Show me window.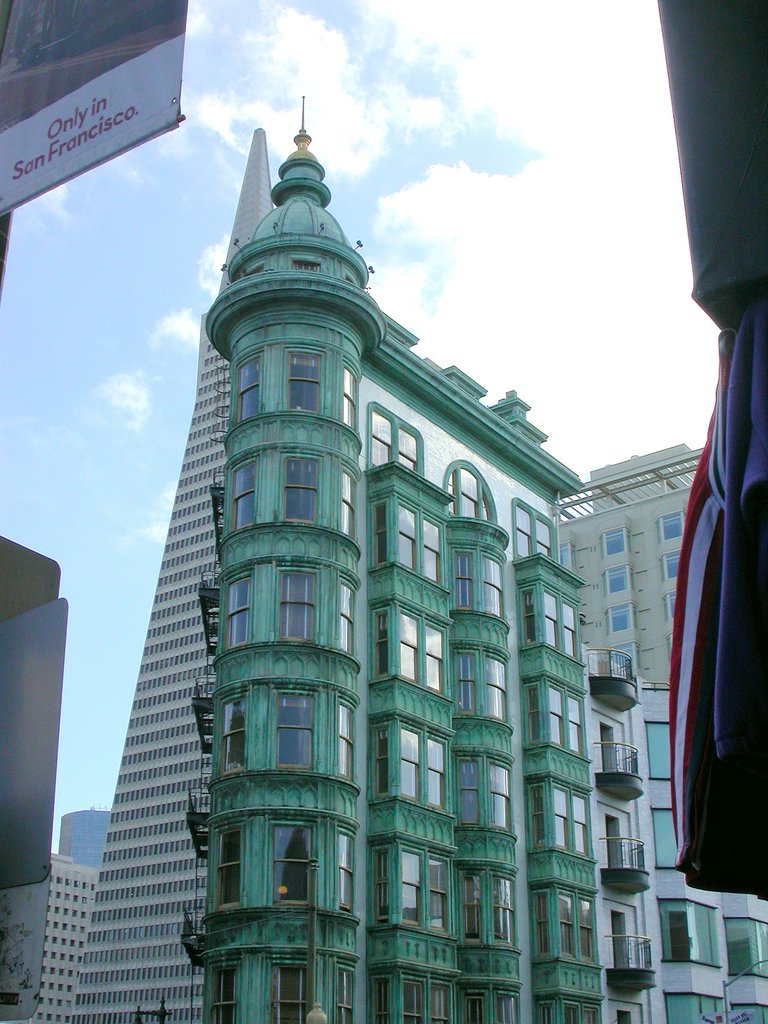
window is here: <region>400, 610, 444, 691</region>.
